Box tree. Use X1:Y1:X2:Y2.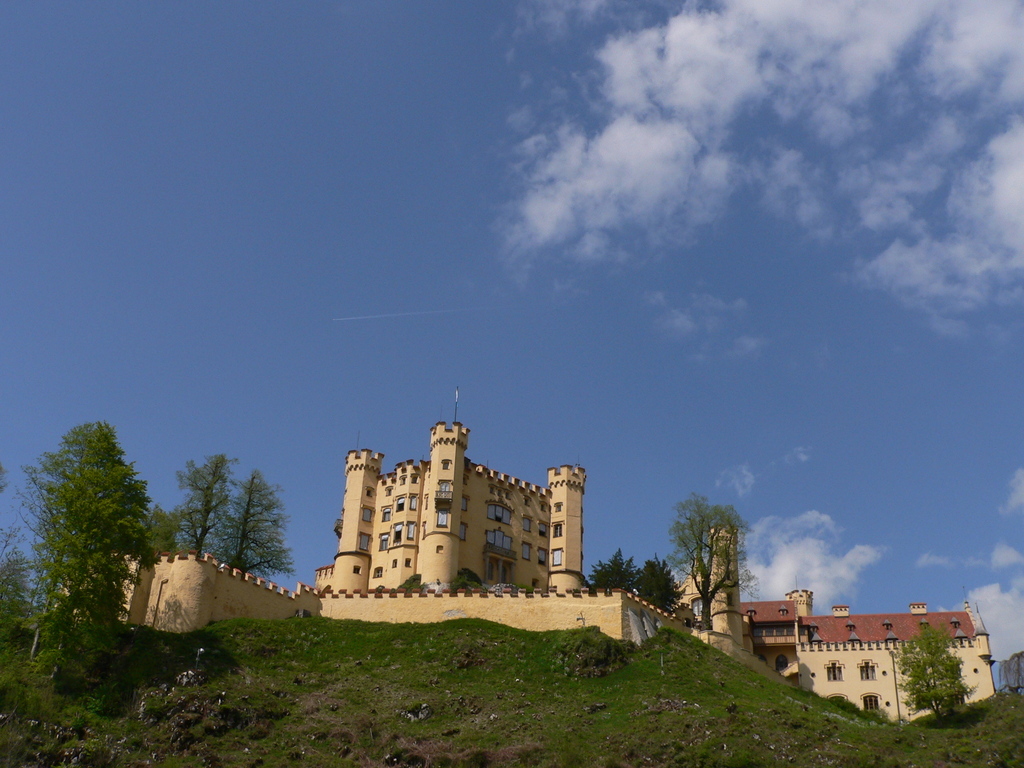
167:449:241:557.
